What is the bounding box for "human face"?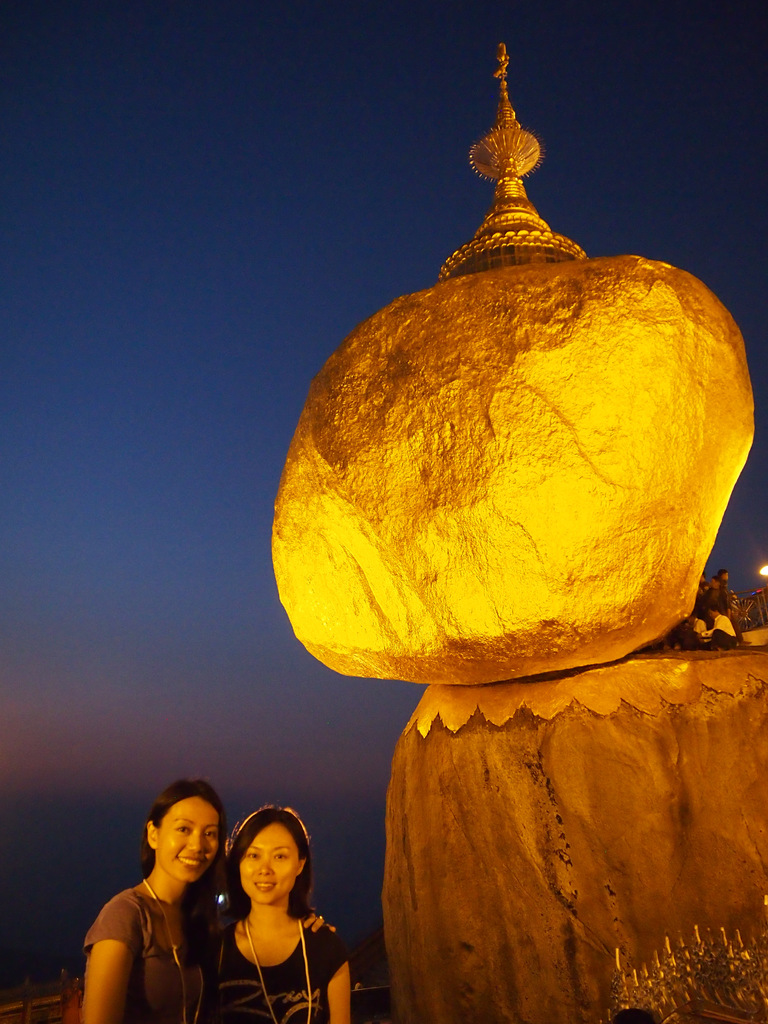
{"x1": 236, "y1": 823, "x2": 294, "y2": 903}.
